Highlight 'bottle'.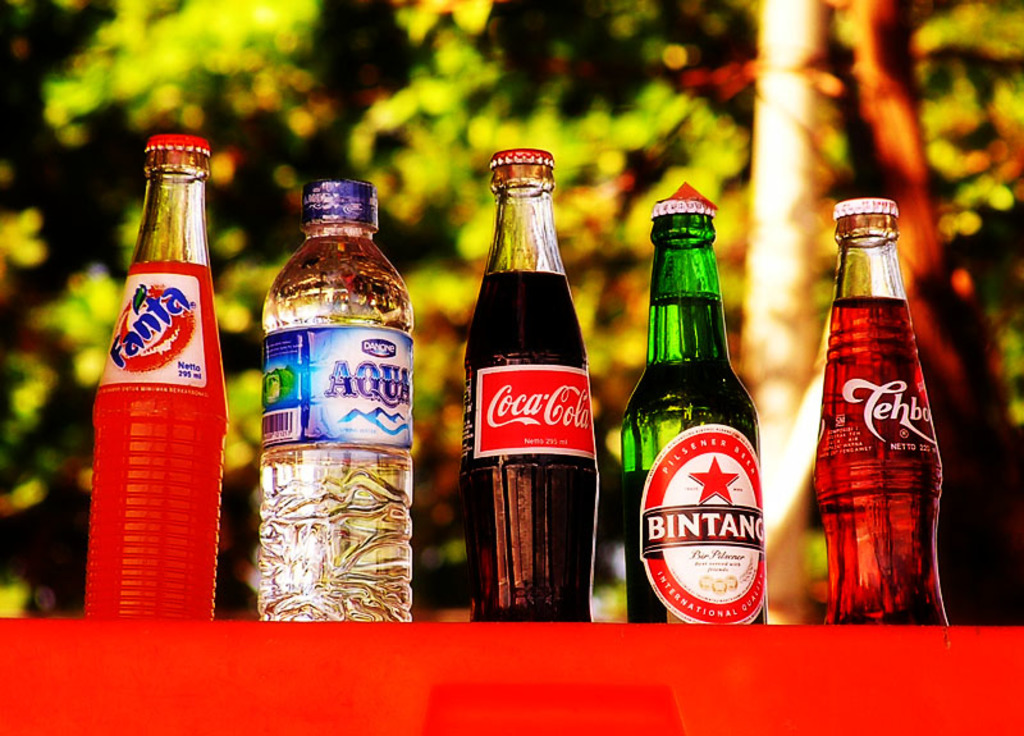
Highlighted region: 260 180 412 621.
